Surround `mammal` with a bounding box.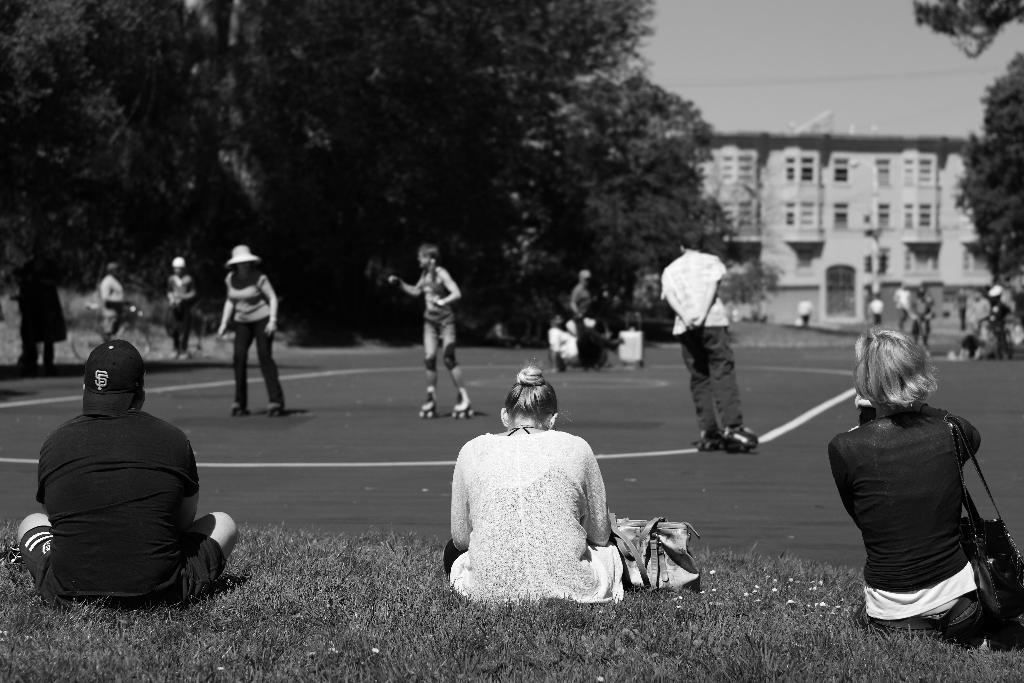
BBox(217, 247, 281, 420).
